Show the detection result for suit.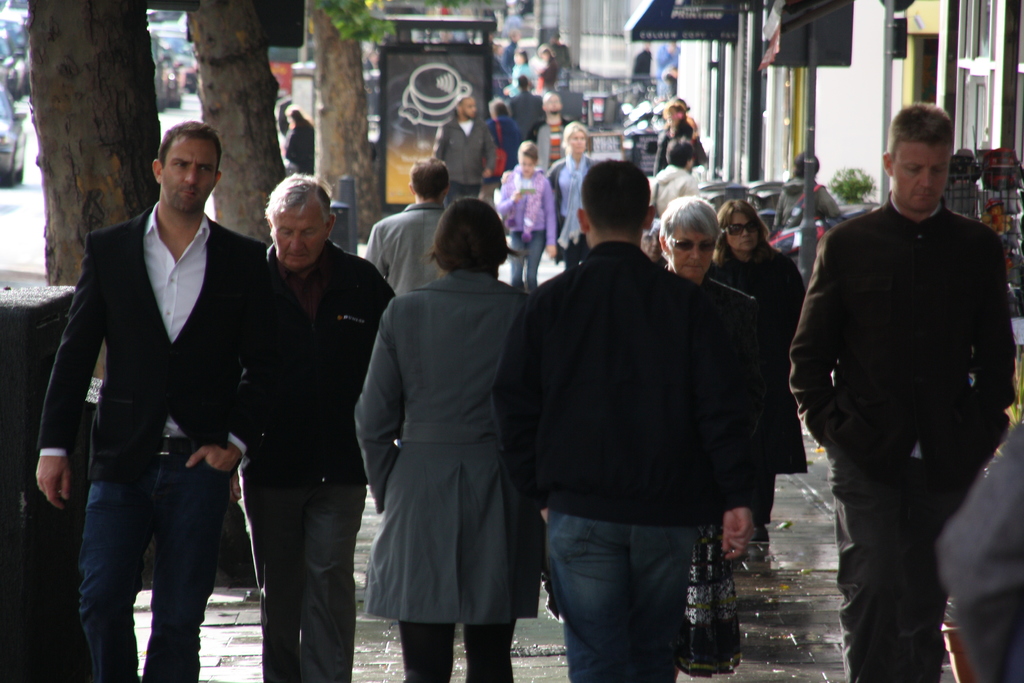
detection(352, 263, 533, 627).
